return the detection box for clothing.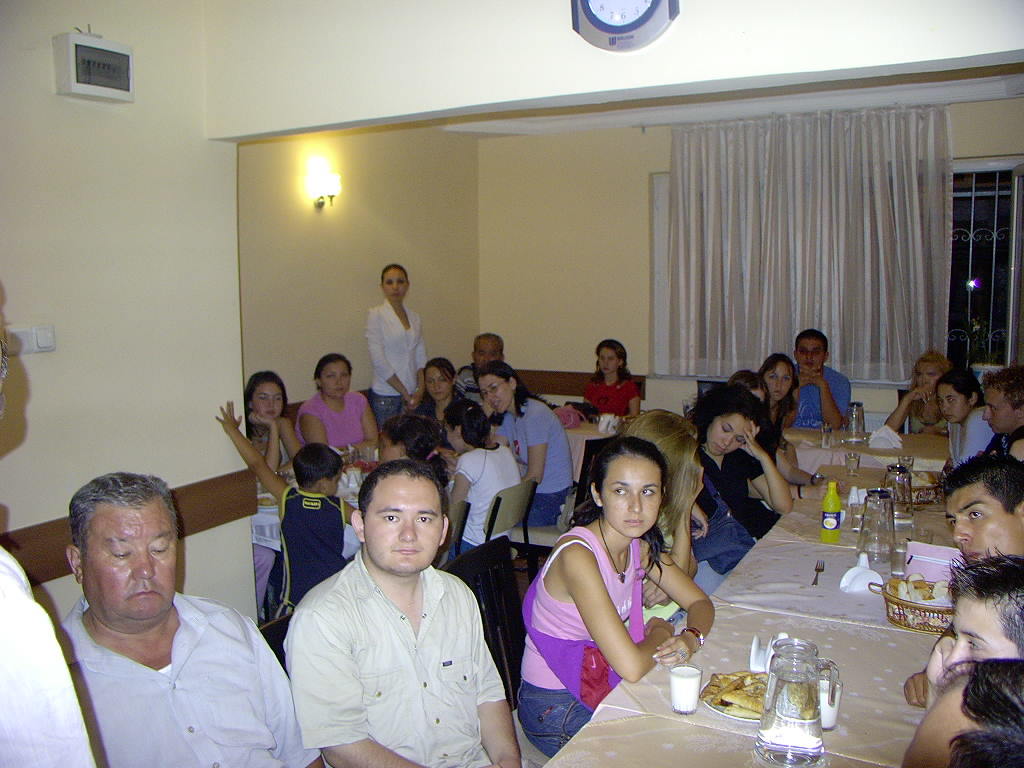
362:300:425:428.
